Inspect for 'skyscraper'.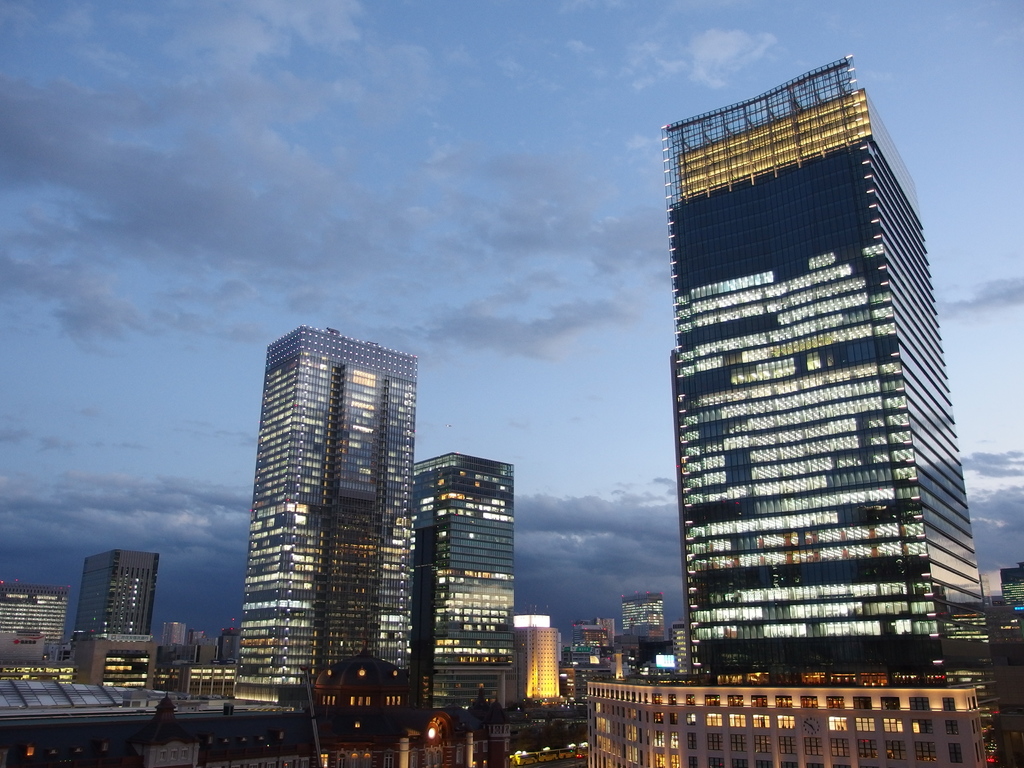
Inspection: x1=660, y1=49, x2=1002, y2=688.
